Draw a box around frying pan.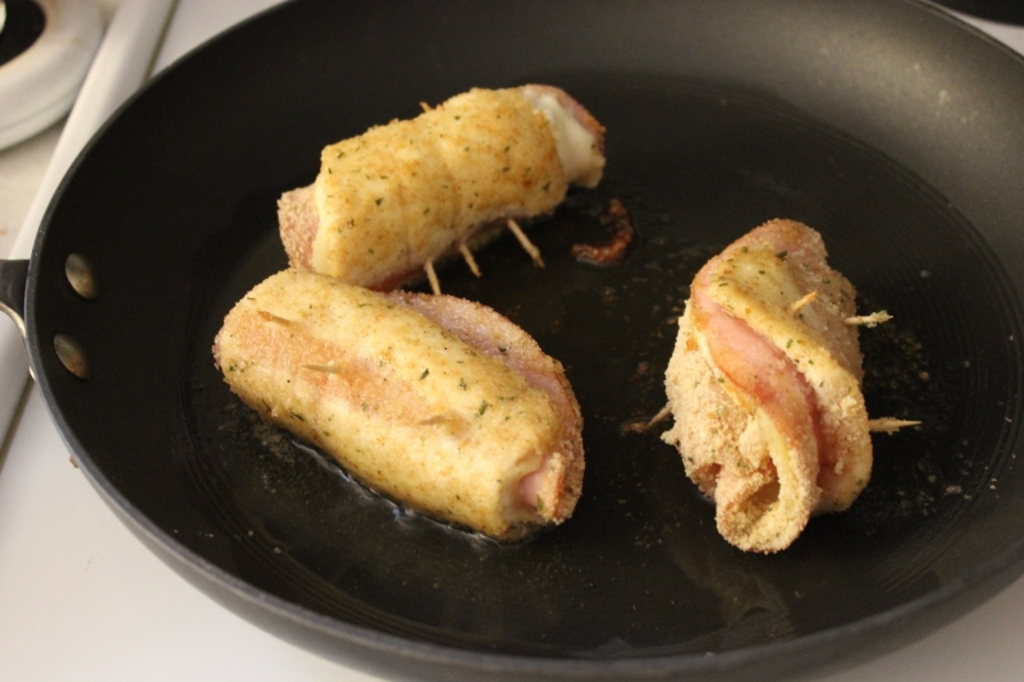
BBox(0, 0, 1023, 681).
